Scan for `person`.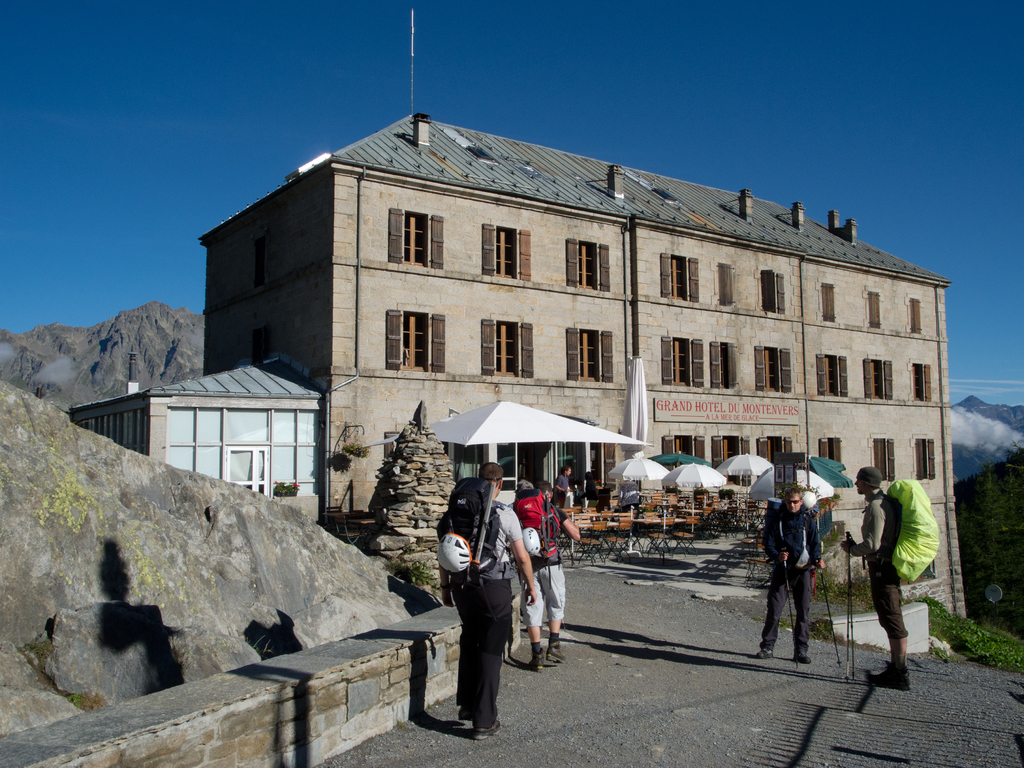
Scan result: Rect(506, 478, 545, 633).
